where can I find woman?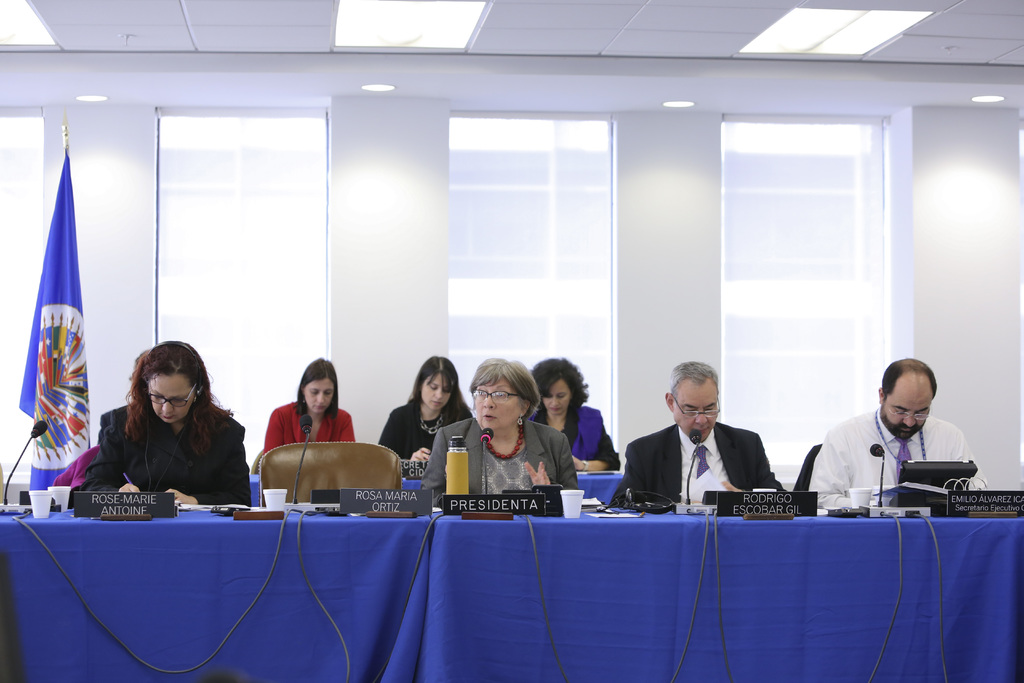
You can find it at l=420, t=357, r=577, b=506.
